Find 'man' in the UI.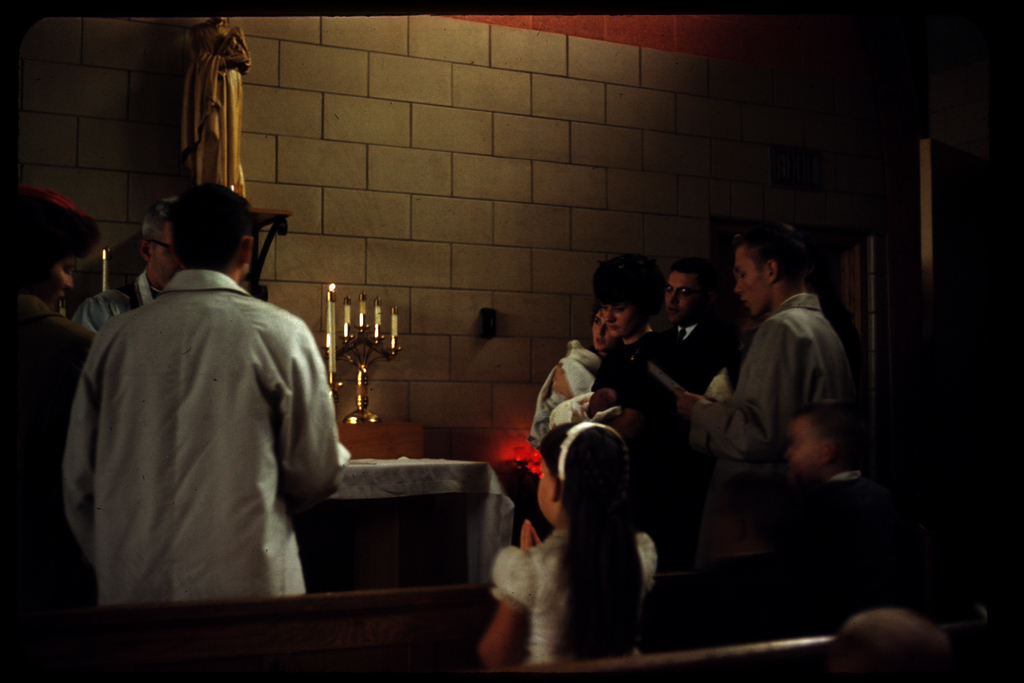
UI element at bbox=[640, 264, 732, 389].
